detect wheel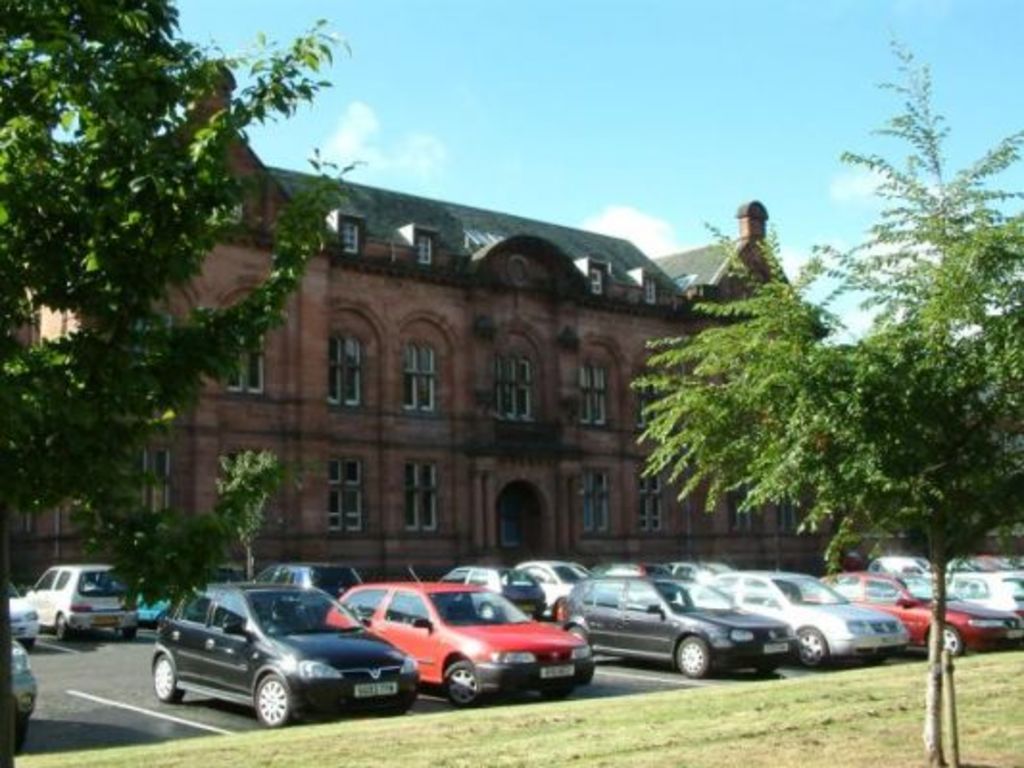
left=12, top=708, right=29, bottom=751
